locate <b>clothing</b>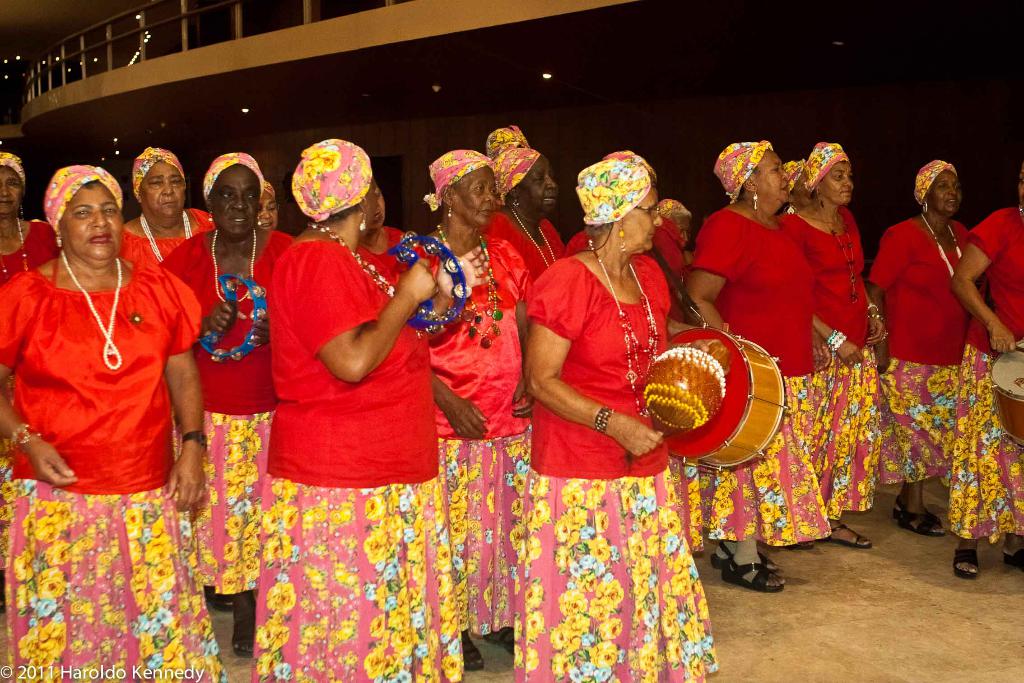
rect(117, 214, 222, 269)
